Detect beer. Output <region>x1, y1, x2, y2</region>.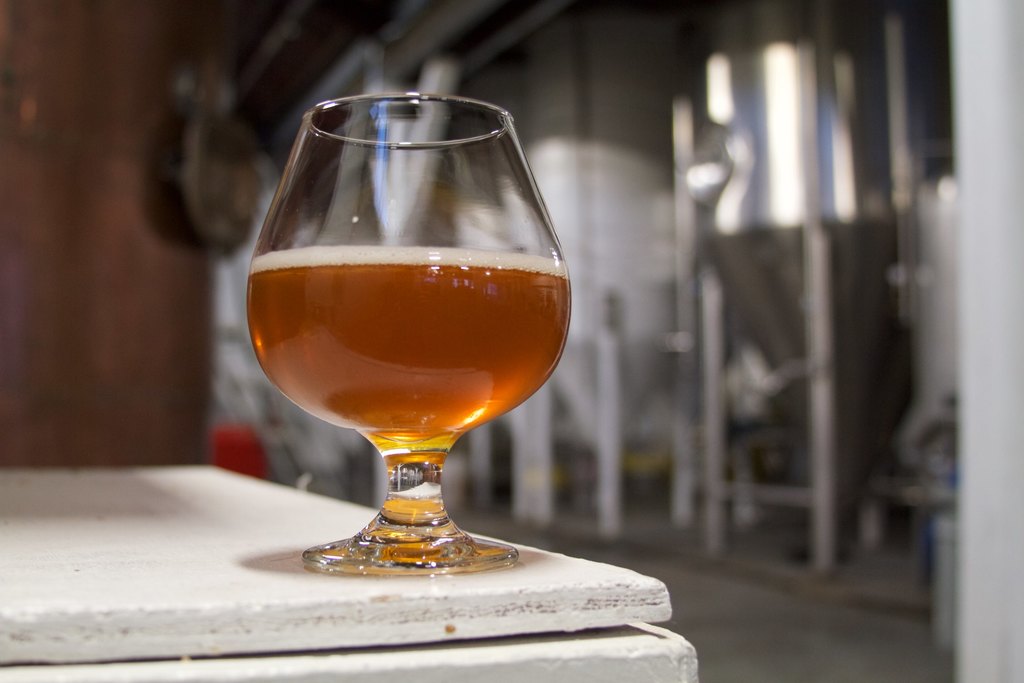
<region>246, 247, 568, 458</region>.
